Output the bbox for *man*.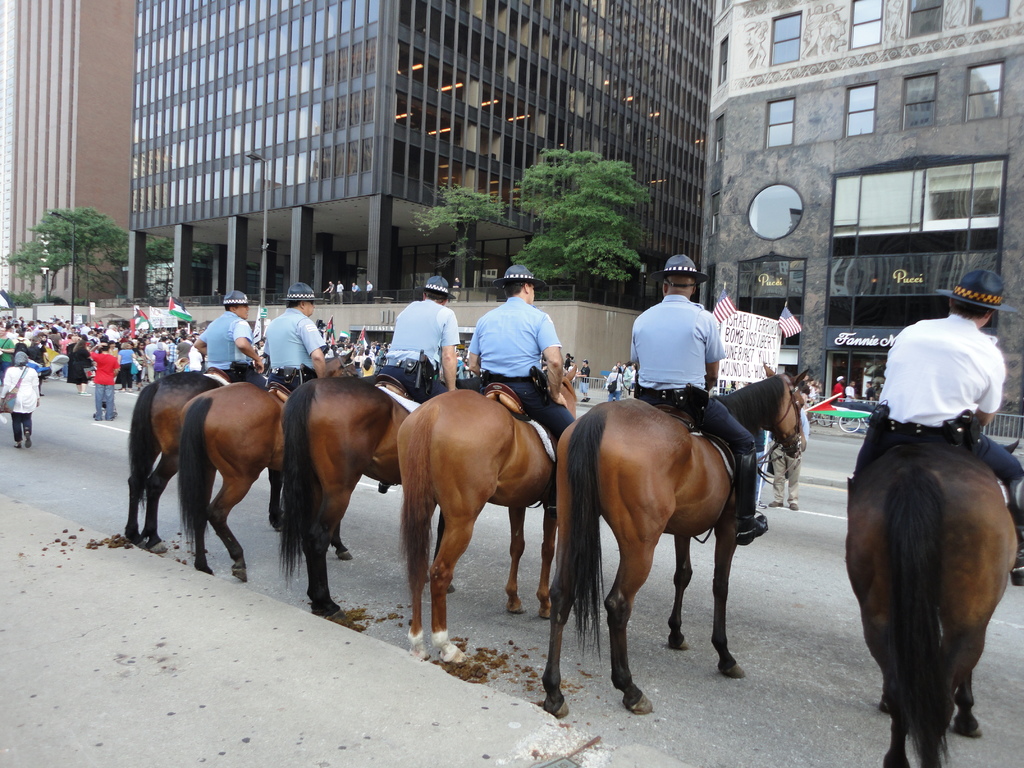
[260, 282, 334, 398].
